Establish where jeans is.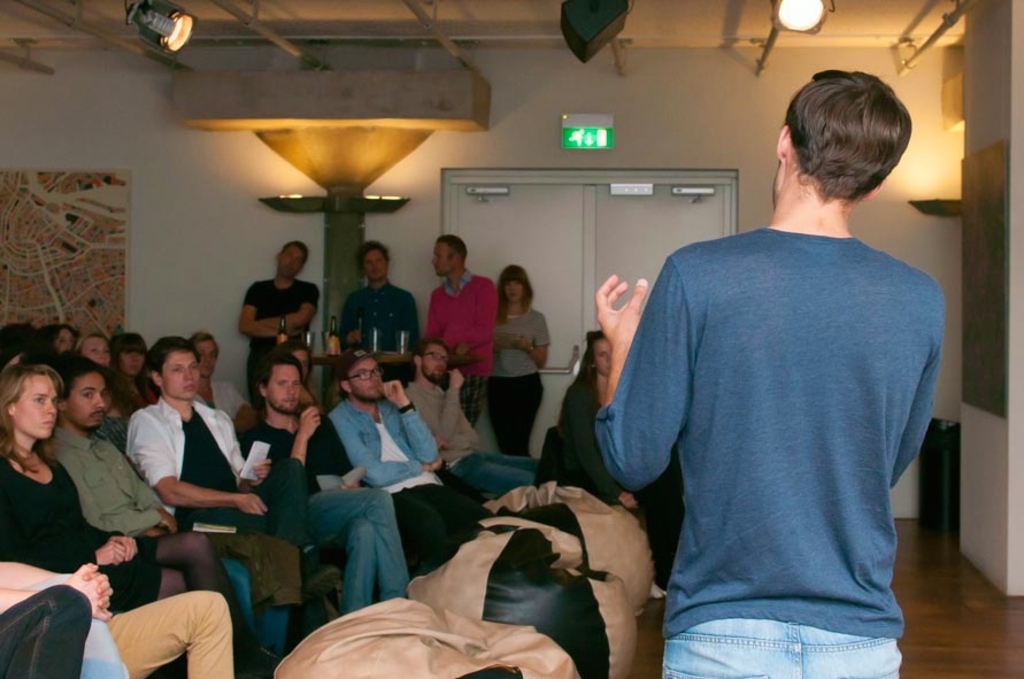
Established at Rect(97, 579, 240, 678).
